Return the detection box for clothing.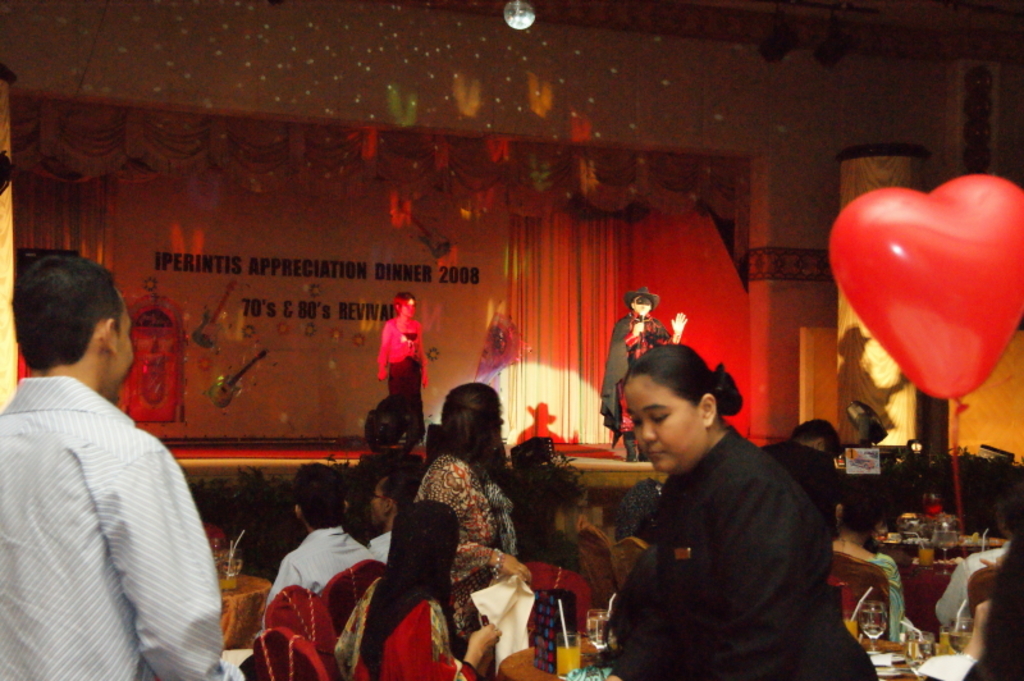
BBox(264, 527, 383, 609).
